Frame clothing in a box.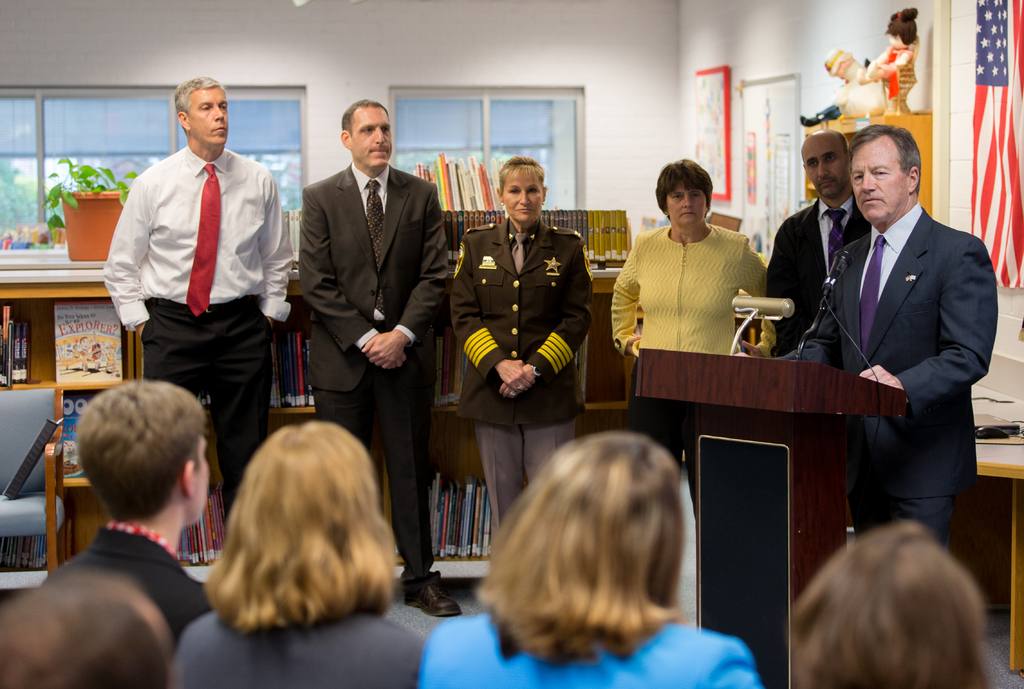
883/48/920/115.
